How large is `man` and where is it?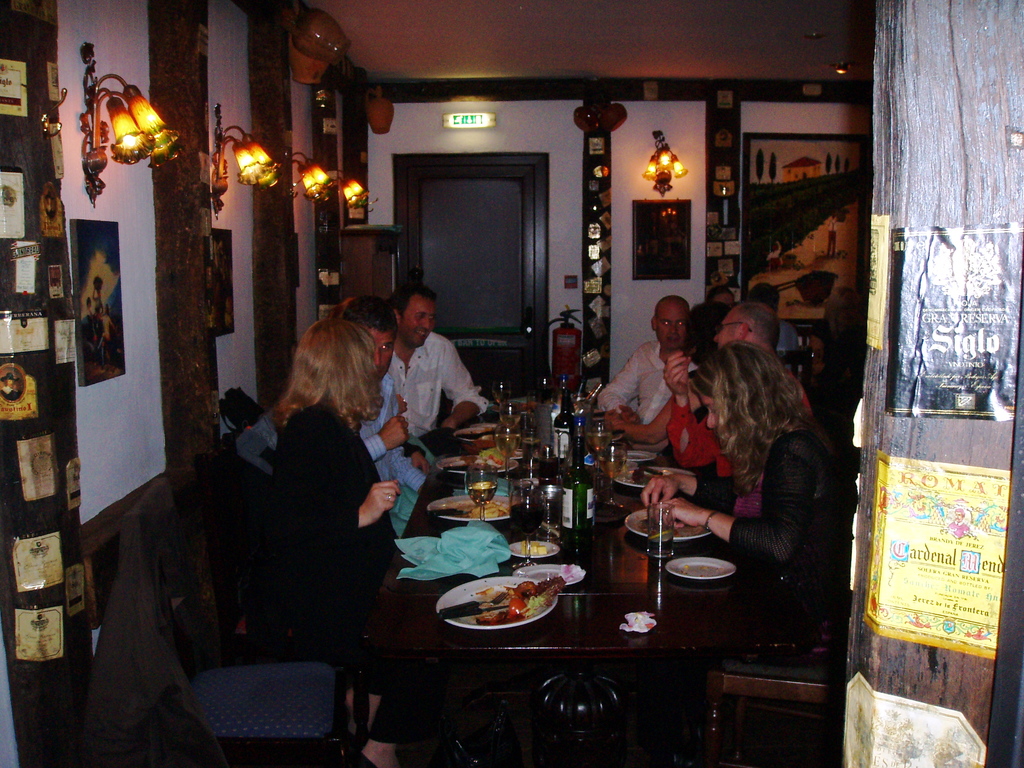
Bounding box: (341,292,428,494).
